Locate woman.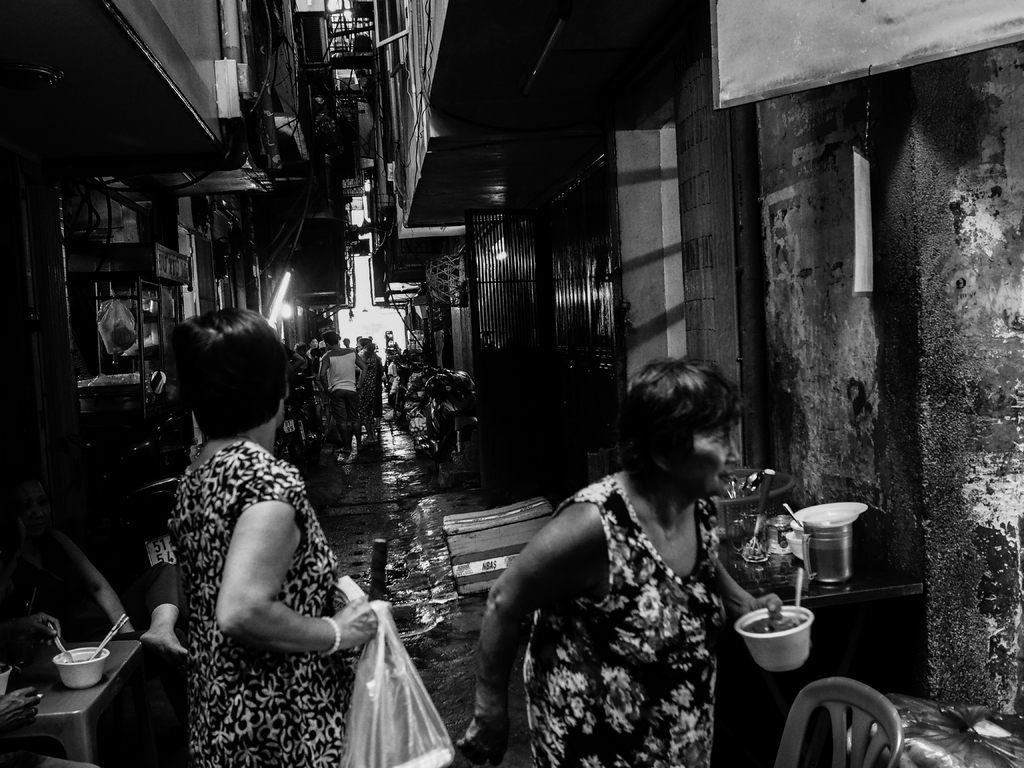
Bounding box: select_region(454, 355, 789, 764).
